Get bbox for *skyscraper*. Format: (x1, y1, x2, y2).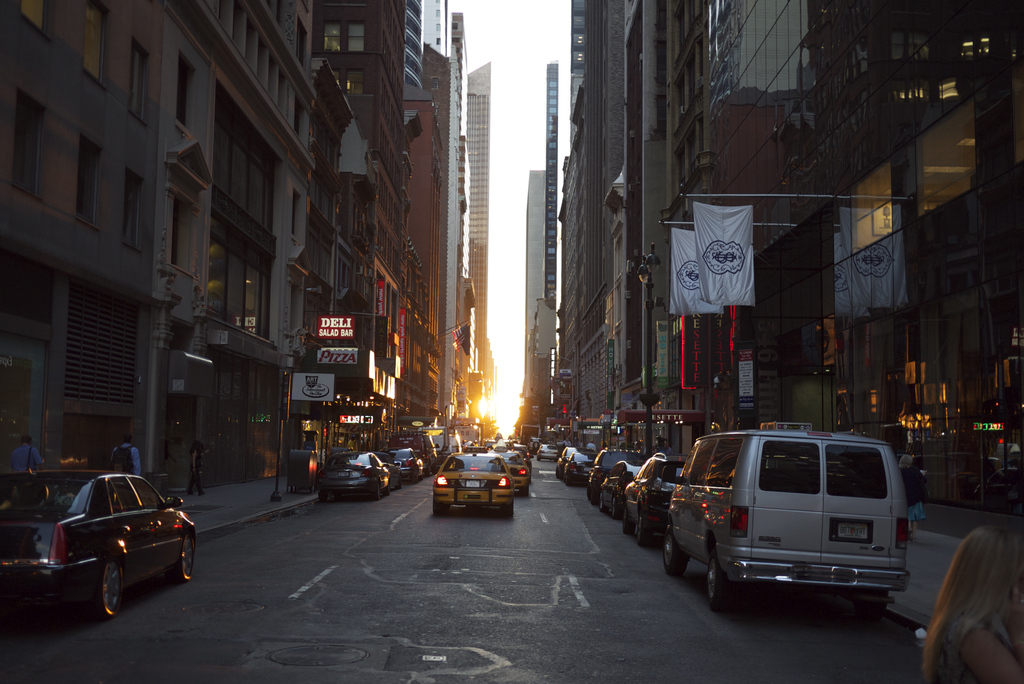
(461, 61, 492, 419).
